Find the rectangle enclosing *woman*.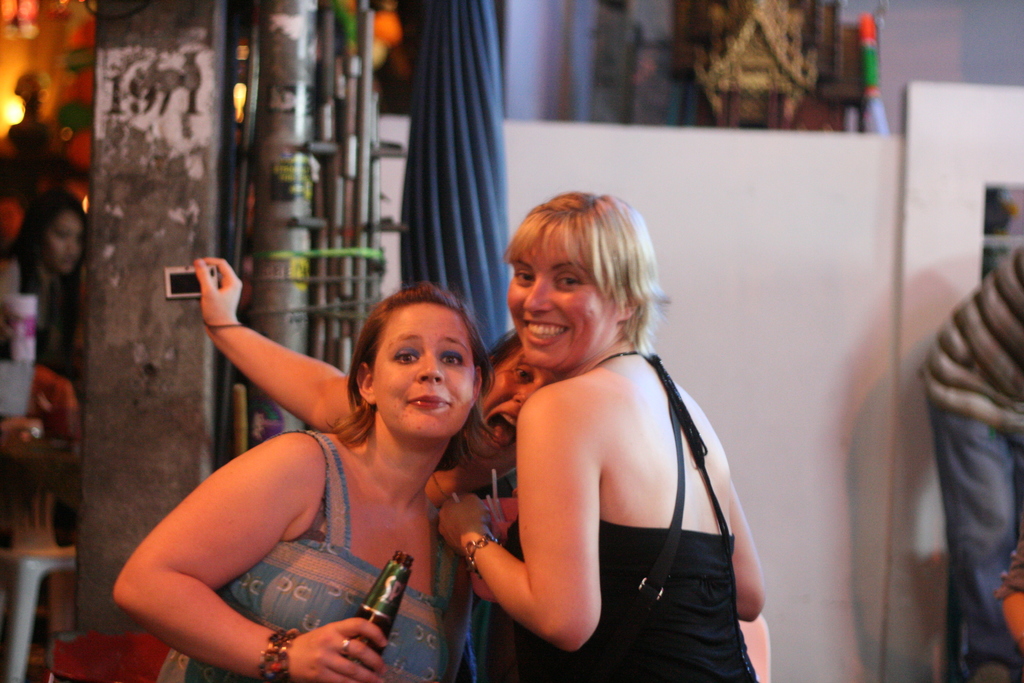
box(110, 277, 540, 582).
